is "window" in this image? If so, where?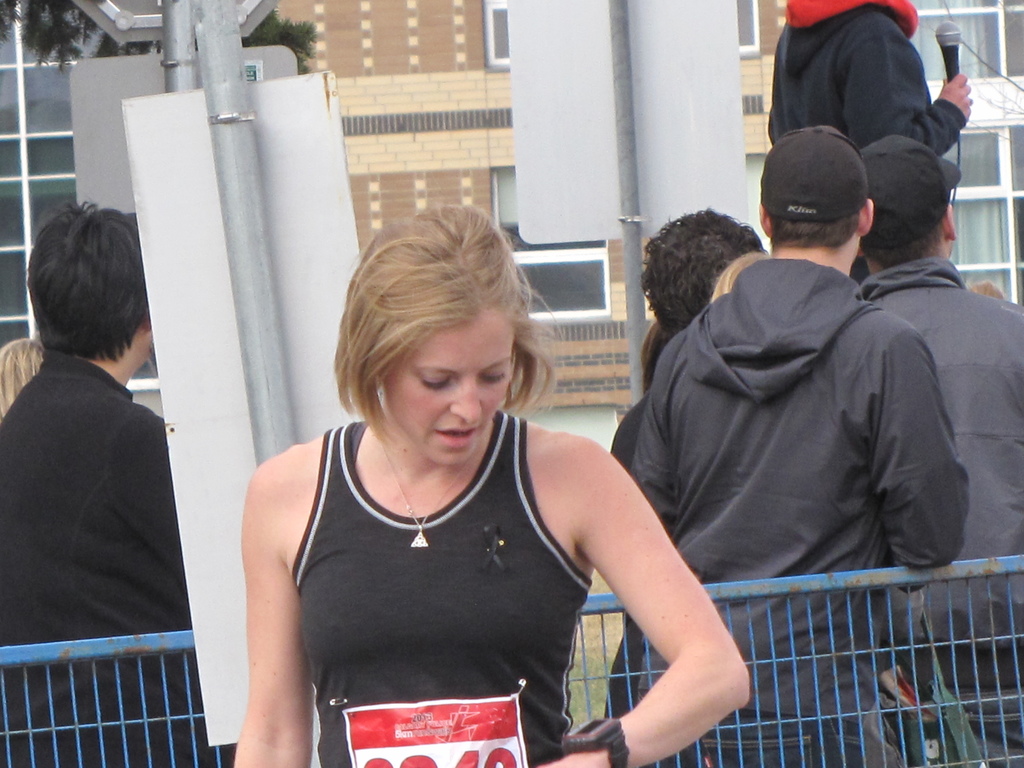
Yes, at 0,0,164,380.
